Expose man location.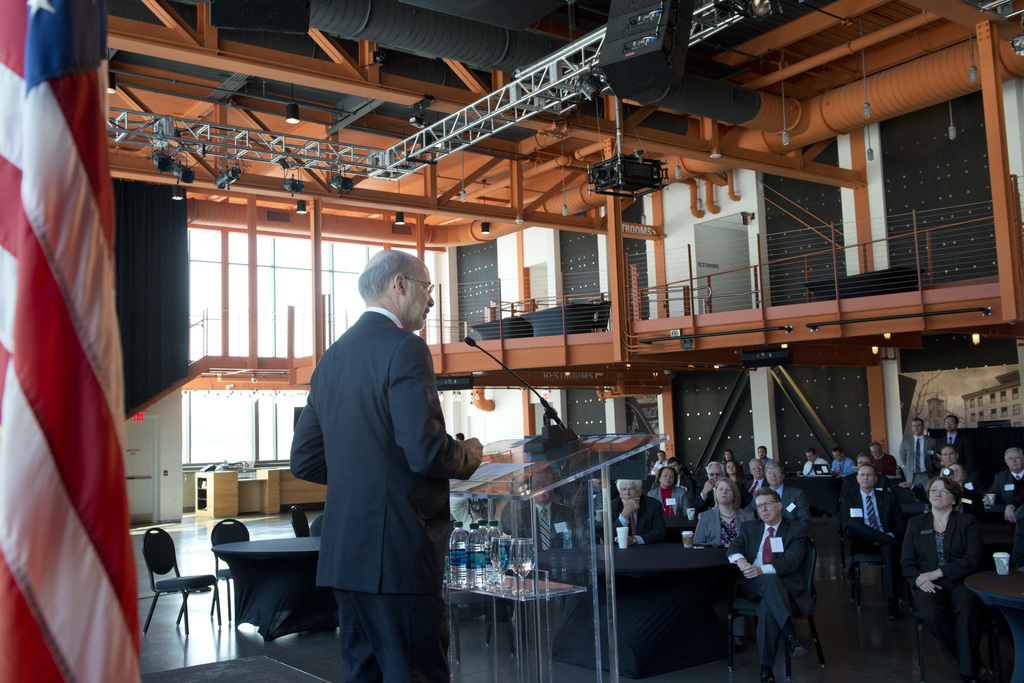
Exposed at {"x1": 824, "y1": 460, "x2": 908, "y2": 565}.
